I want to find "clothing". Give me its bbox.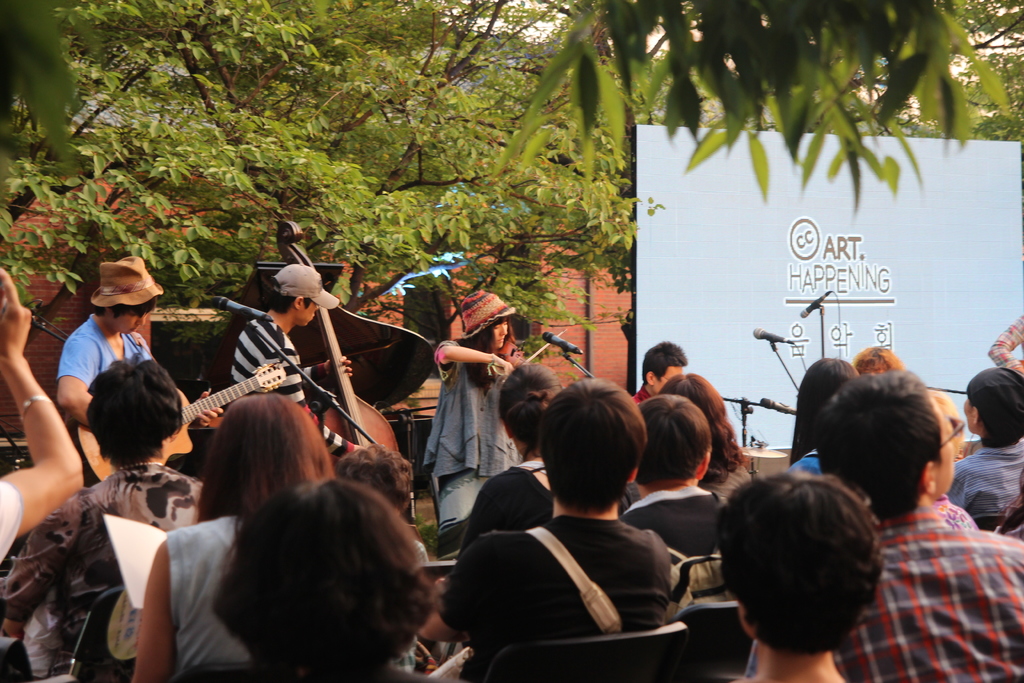
bbox(463, 475, 707, 670).
